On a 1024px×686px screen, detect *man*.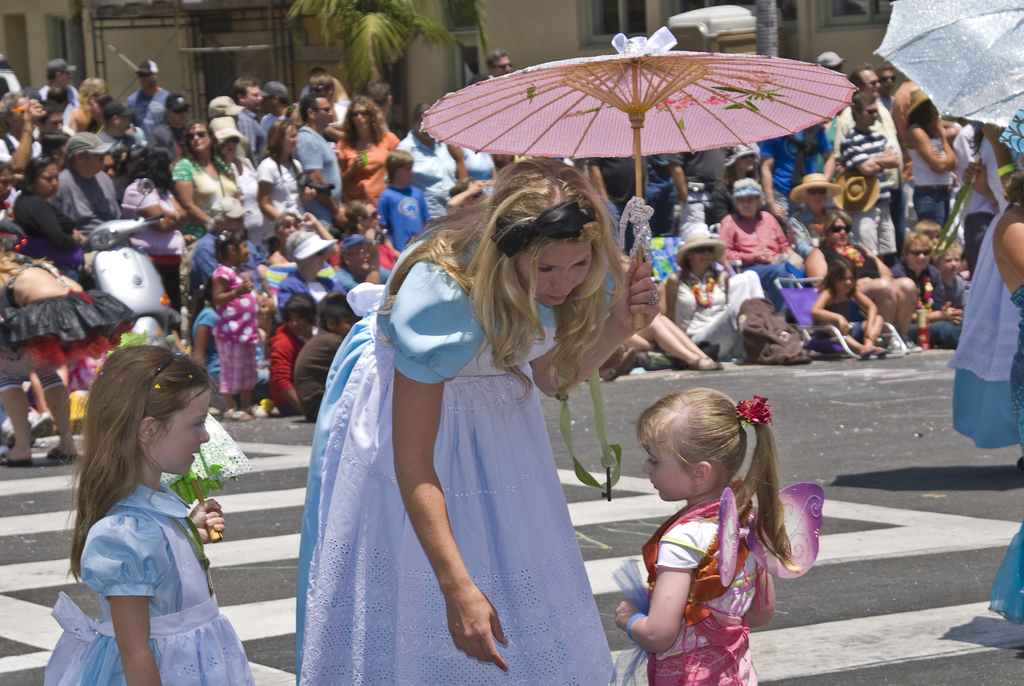
{"left": 109, "top": 58, "right": 177, "bottom": 152}.
